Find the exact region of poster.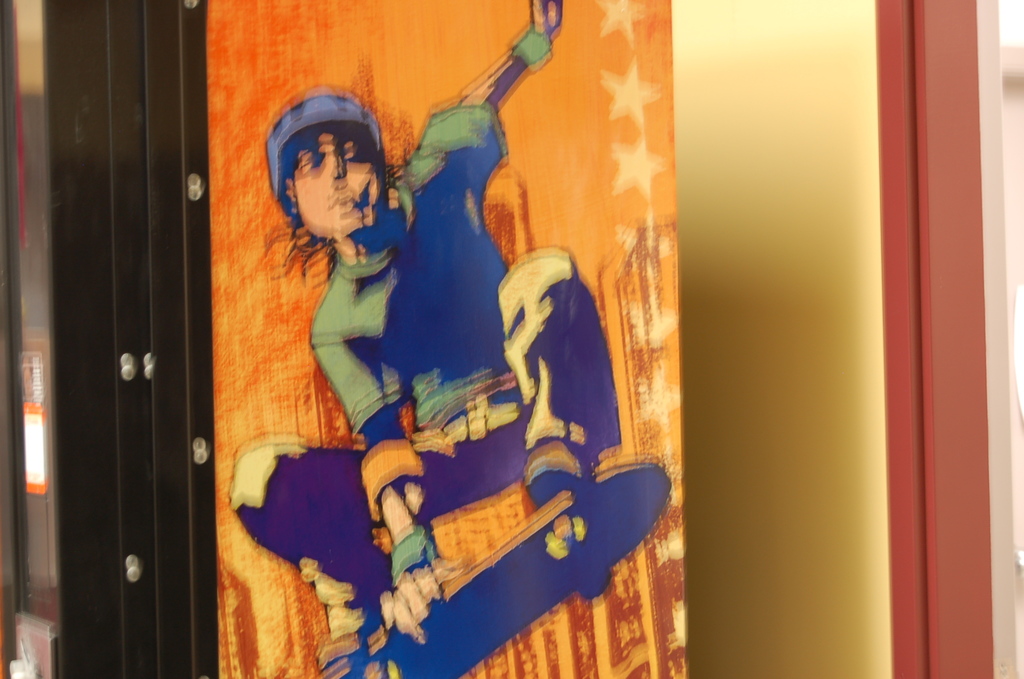
Exact region: [left=205, top=2, right=691, bottom=678].
